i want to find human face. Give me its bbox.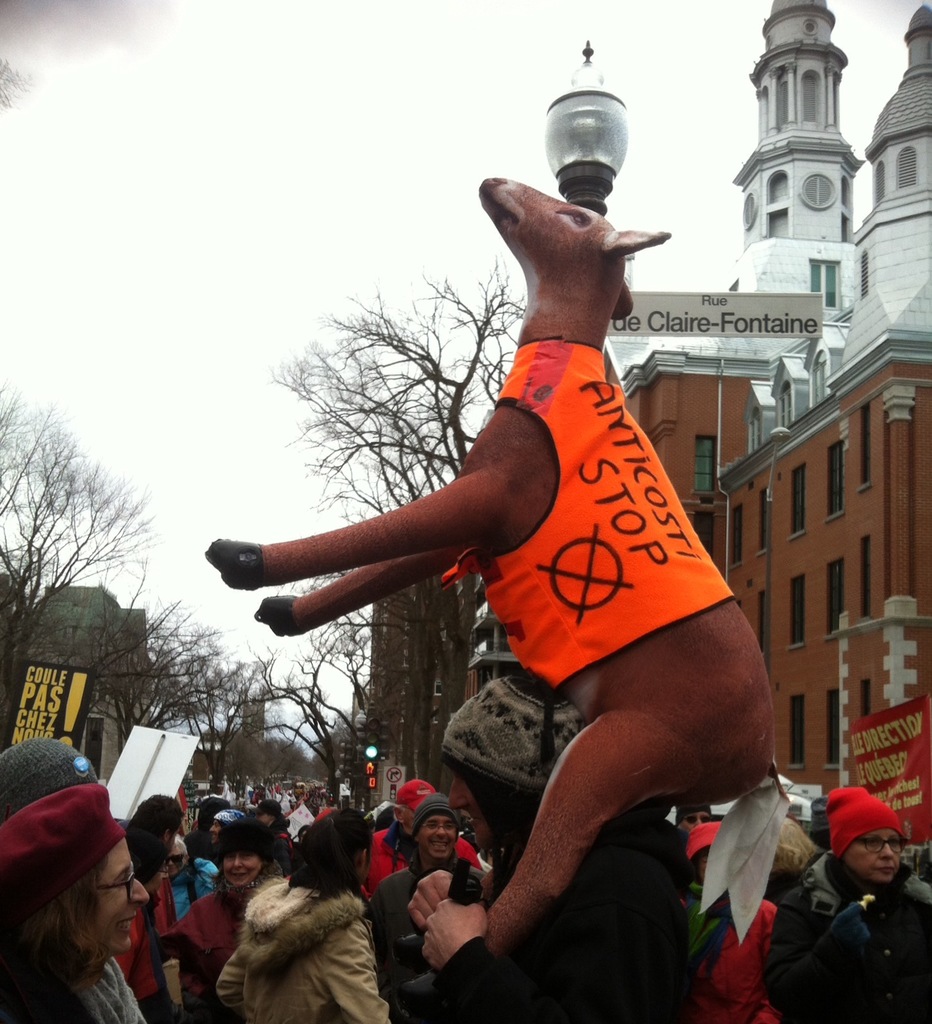
850 830 901 888.
